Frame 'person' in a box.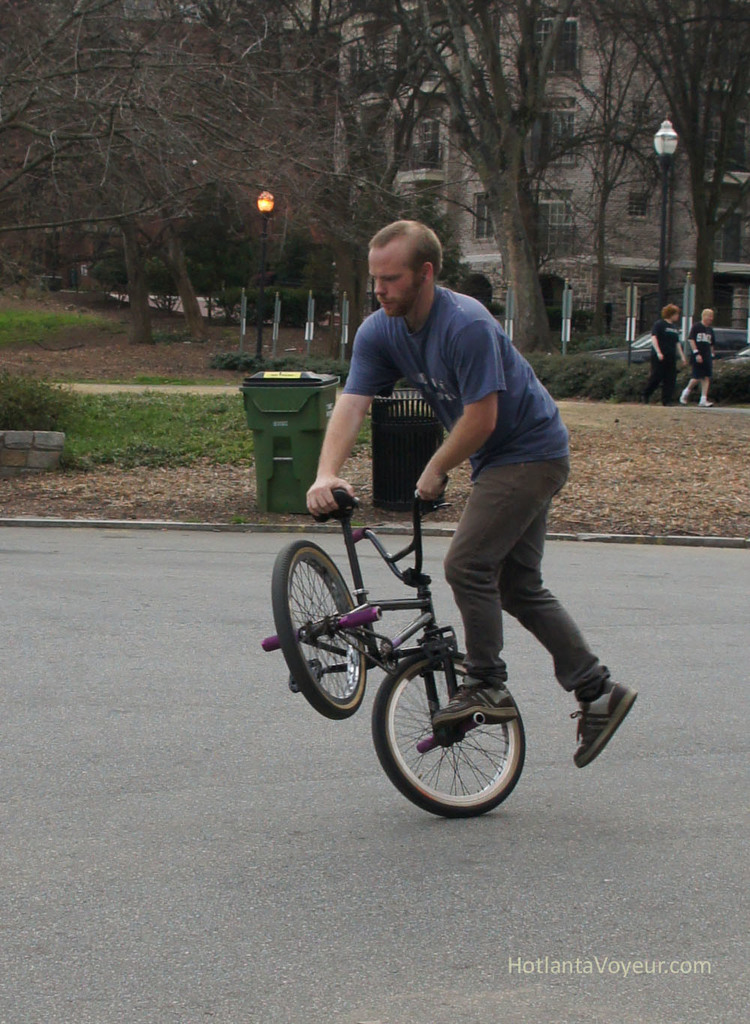
<region>679, 308, 716, 406</region>.
